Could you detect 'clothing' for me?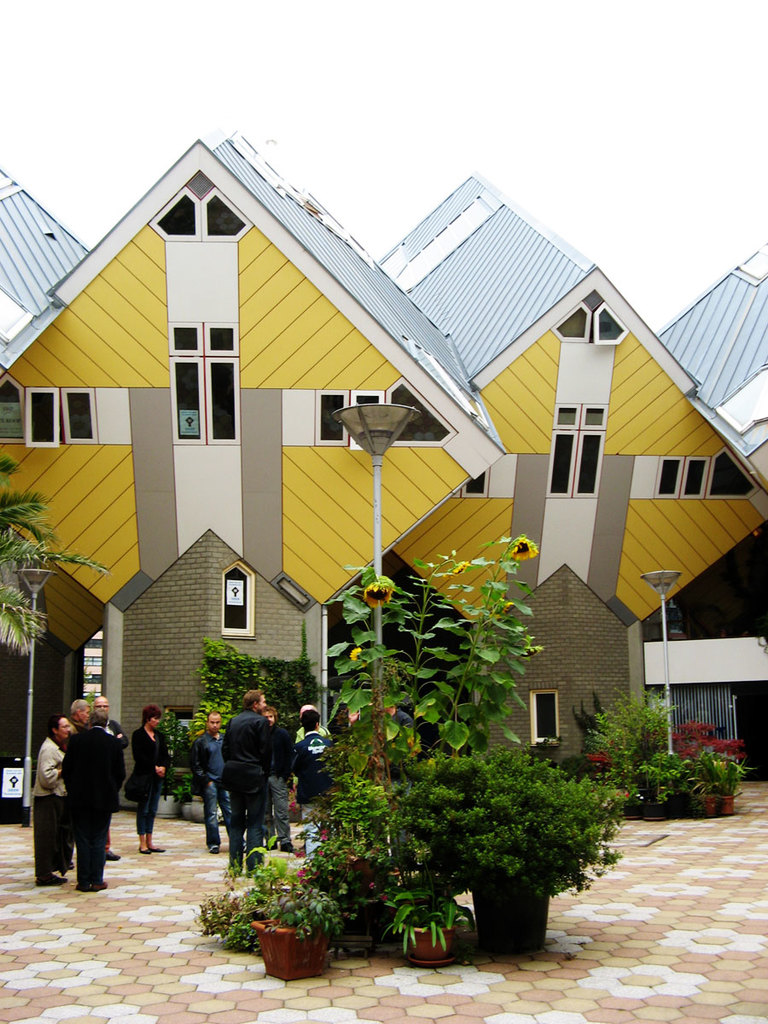
Detection result: bbox(219, 707, 270, 876).
